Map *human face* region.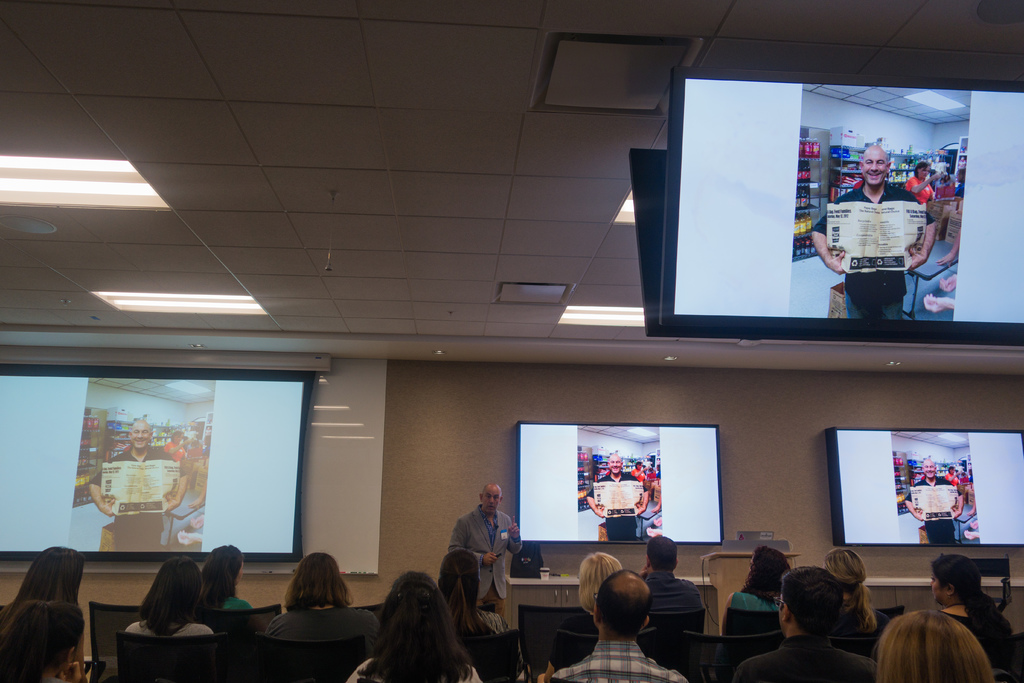
Mapped to l=932, t=575, r=945, b=602.
